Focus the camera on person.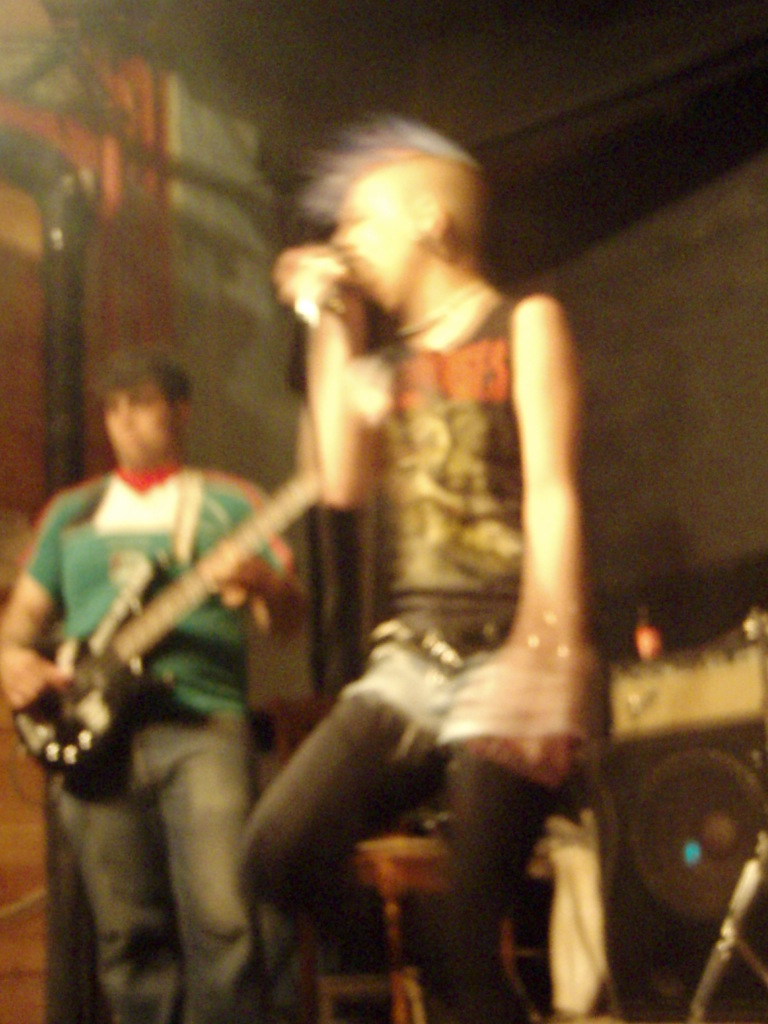
Focus region: {"x1": 35, "y1": 323, "x2": 297, "y2": 946}.
